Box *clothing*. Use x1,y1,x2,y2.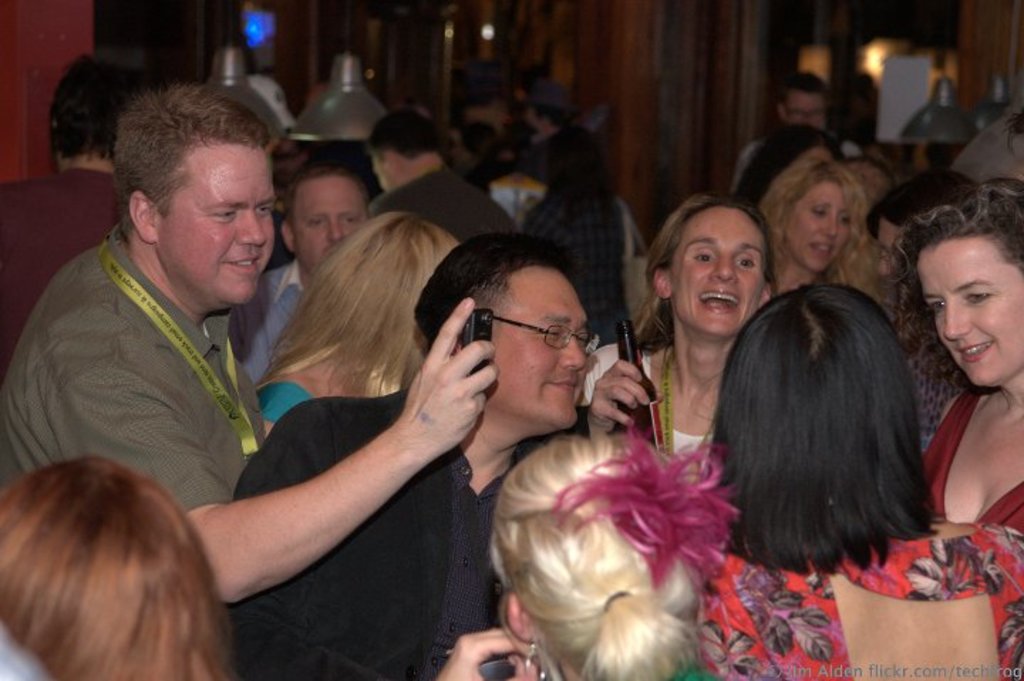
3,152,138,344.
